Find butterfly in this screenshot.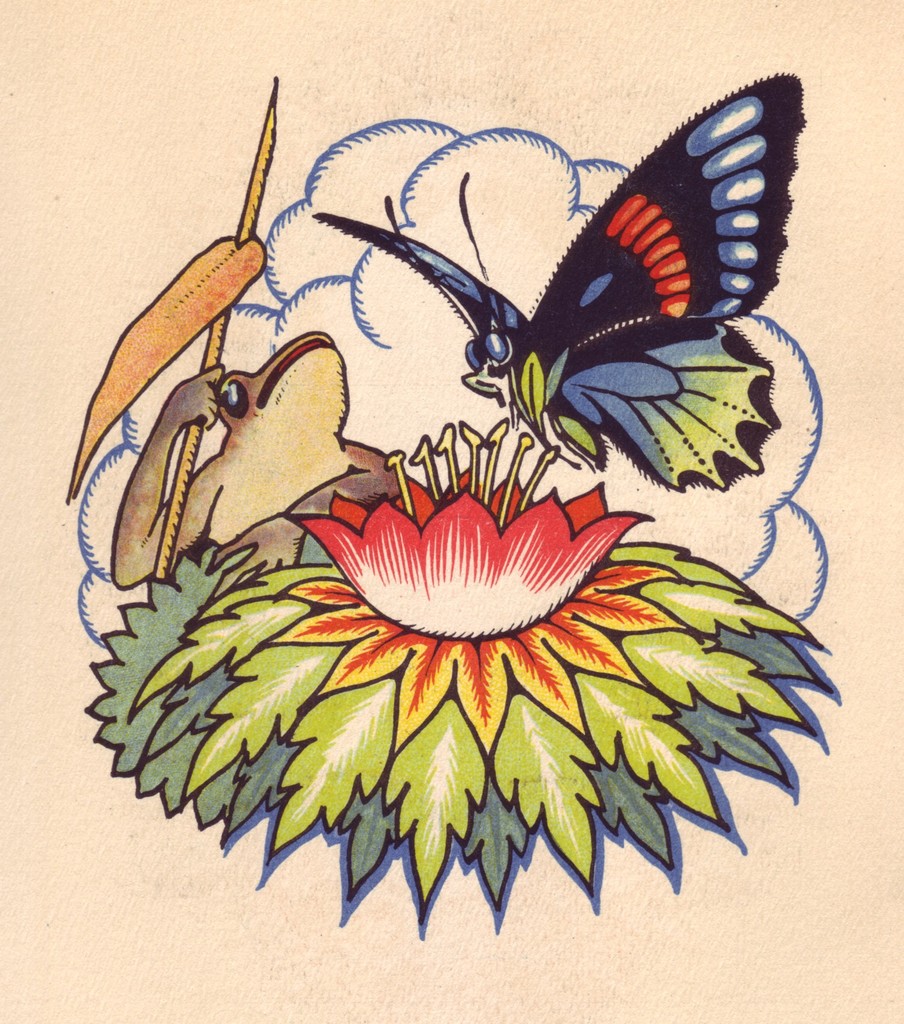
The bounding box for butterfly is Rect(292, 100, 817, 505).
